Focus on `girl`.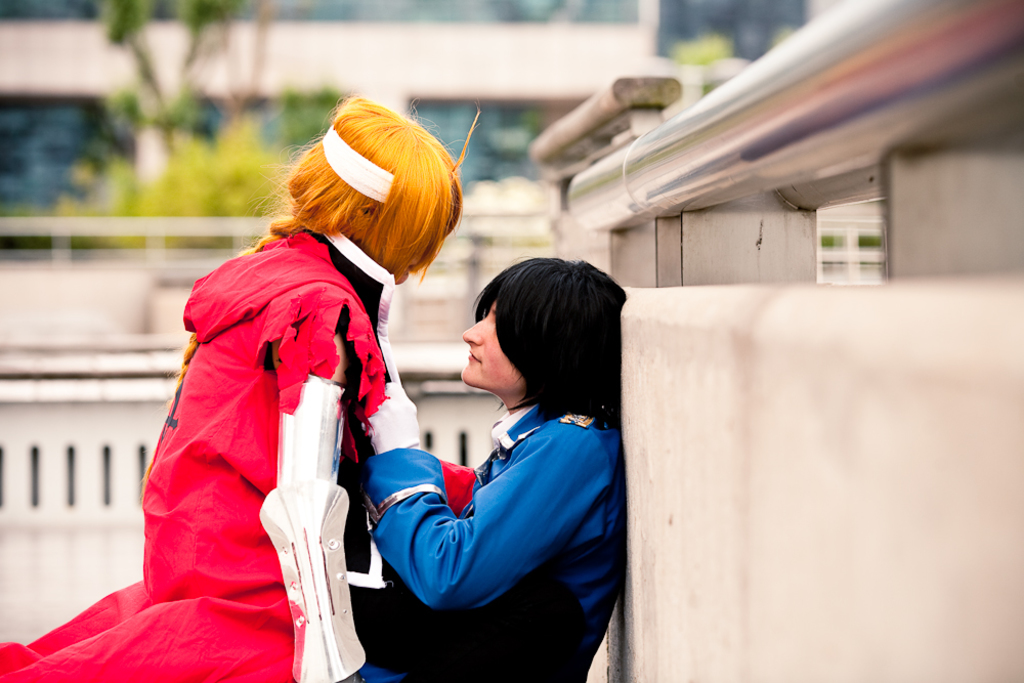
Focused at BBox(361, 270, 628, 682).
